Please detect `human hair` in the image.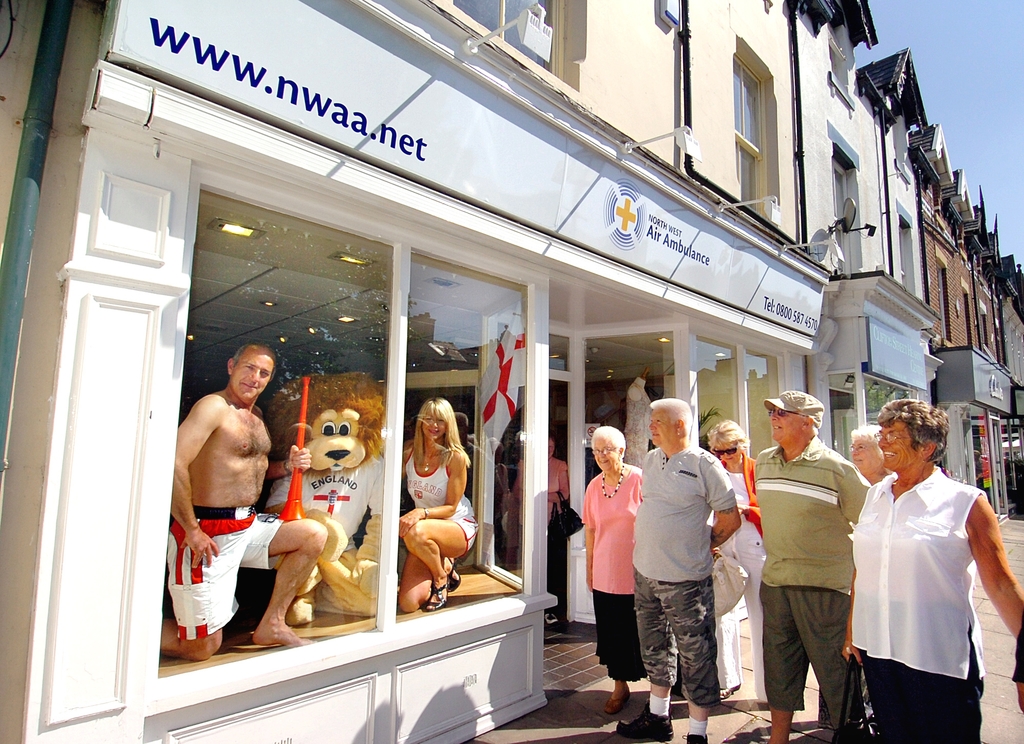
874/398/947/465.
